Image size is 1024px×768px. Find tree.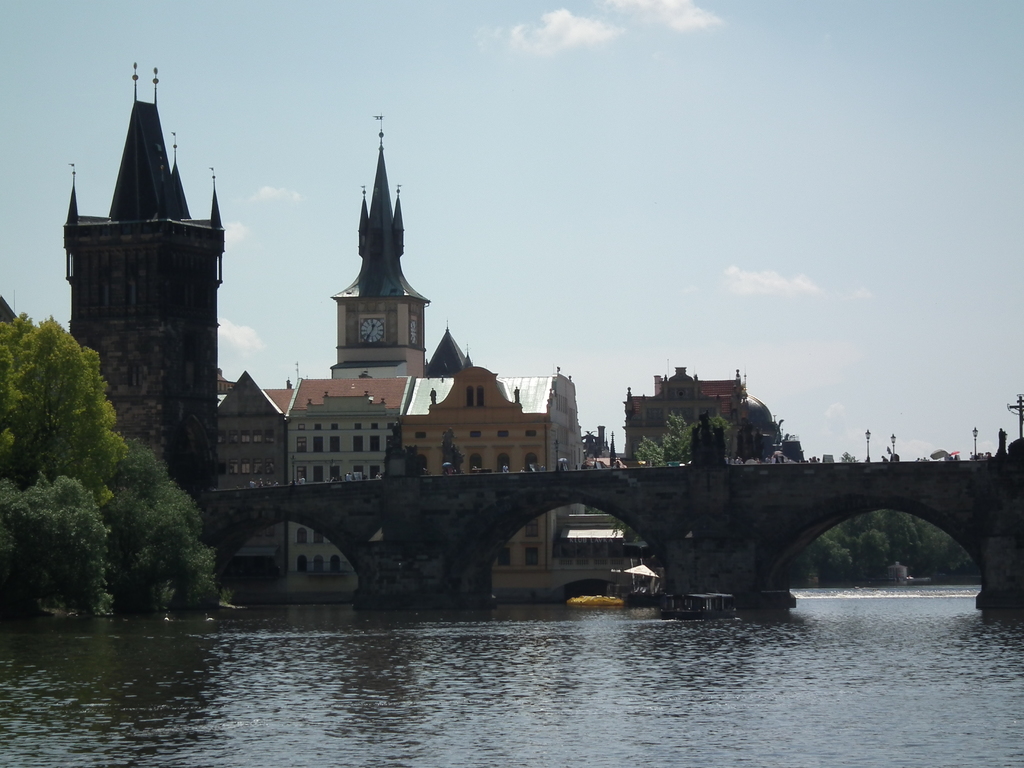
0,475,115,621.
